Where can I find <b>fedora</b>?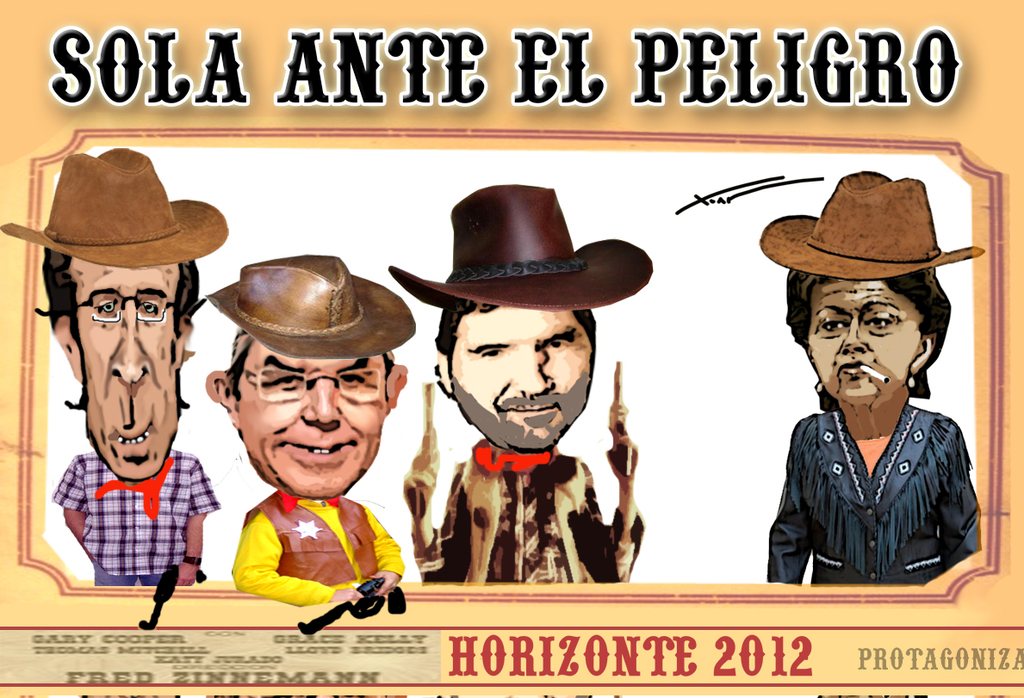
You can find it at <region>760, 166, 987, 284</region>.
